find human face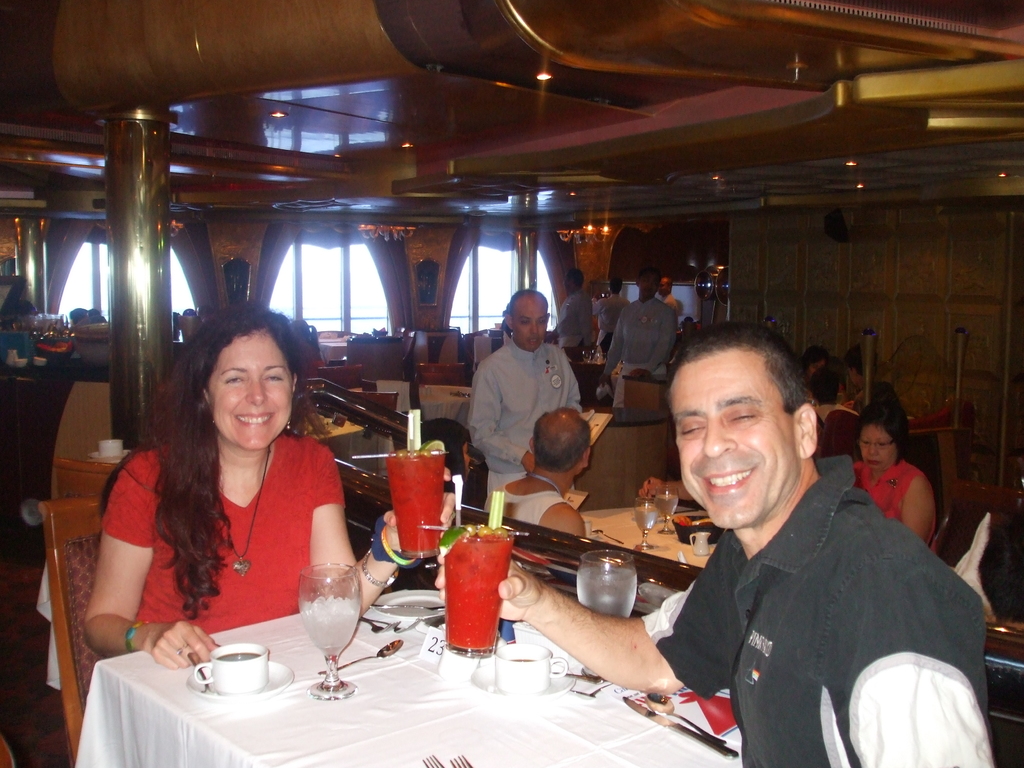
864, 426, 901, 475
